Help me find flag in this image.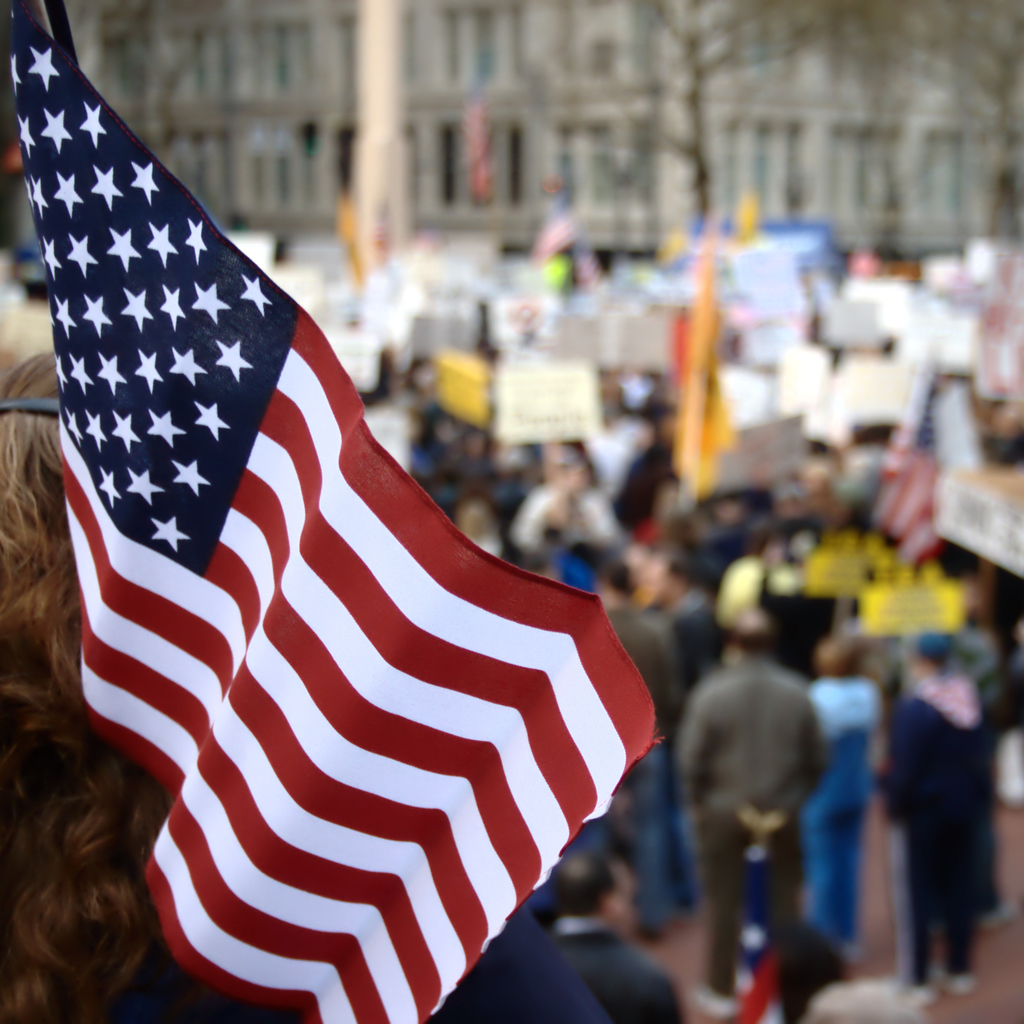
Found it: (x1=23, y1=60, x2=635, y2=1023).
